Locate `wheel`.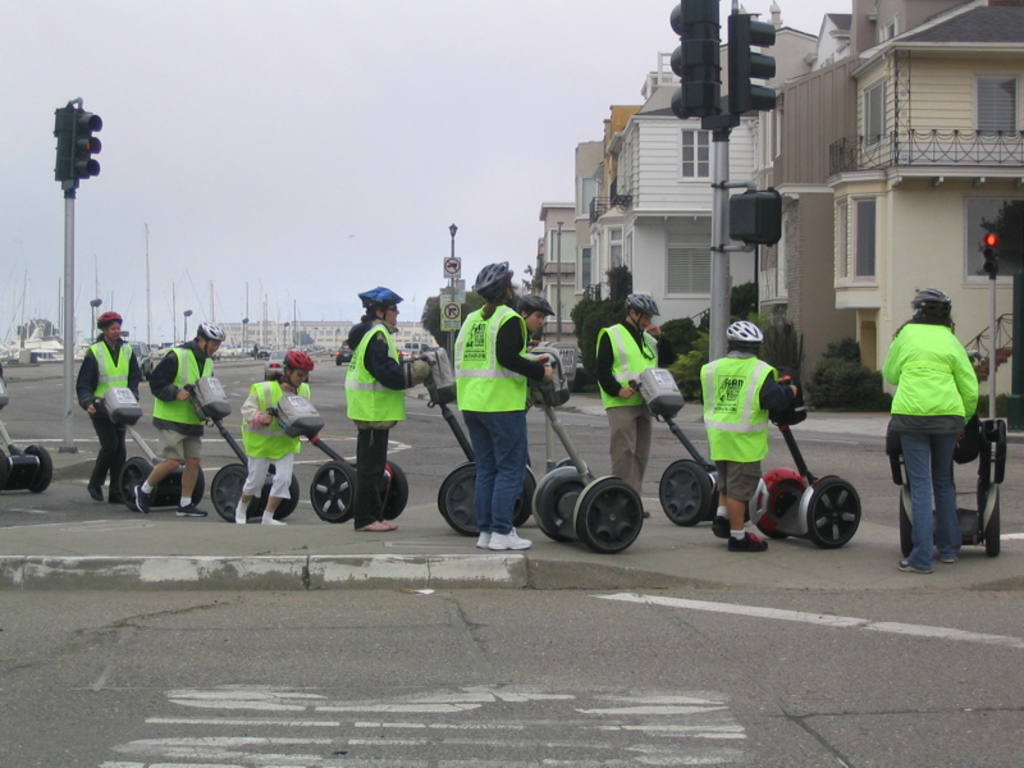
Bounding box: Rect(163, 460, 204, 508).
